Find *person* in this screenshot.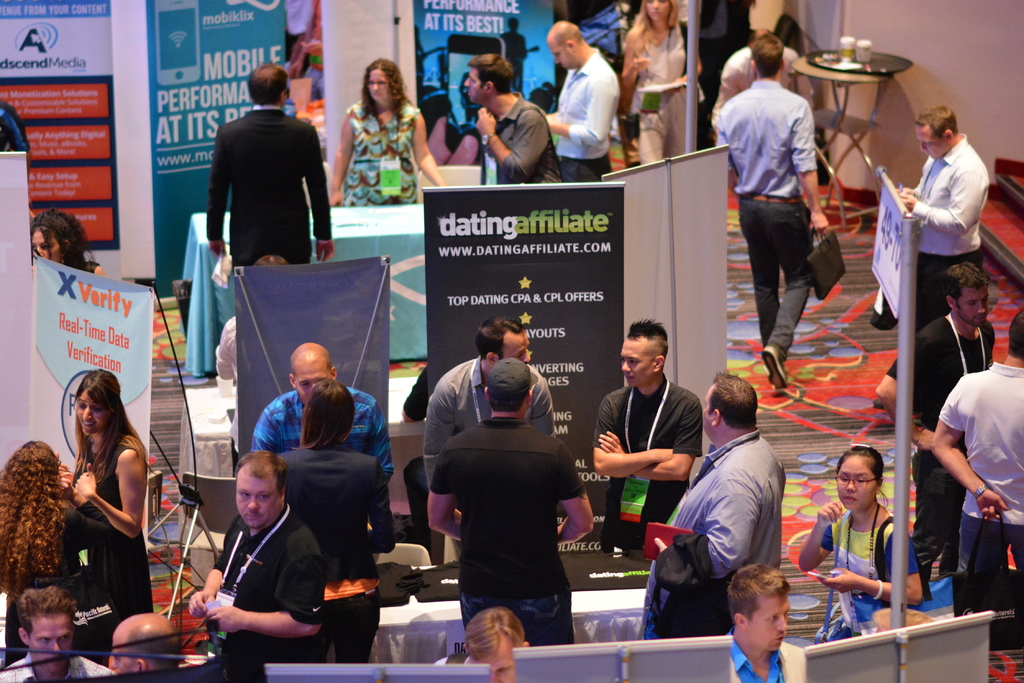
The bounding box for *person* is bbox=[896, 99, 991, 330].
